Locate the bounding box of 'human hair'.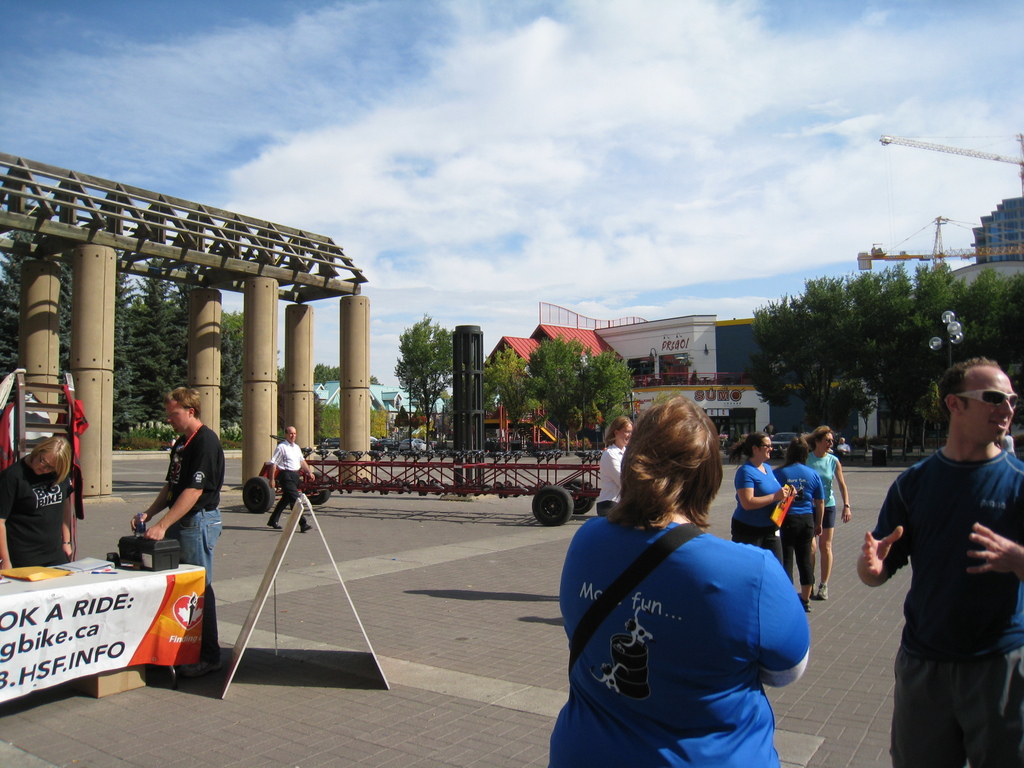
Bounding box: BBox(783, 434, 812, 467).
